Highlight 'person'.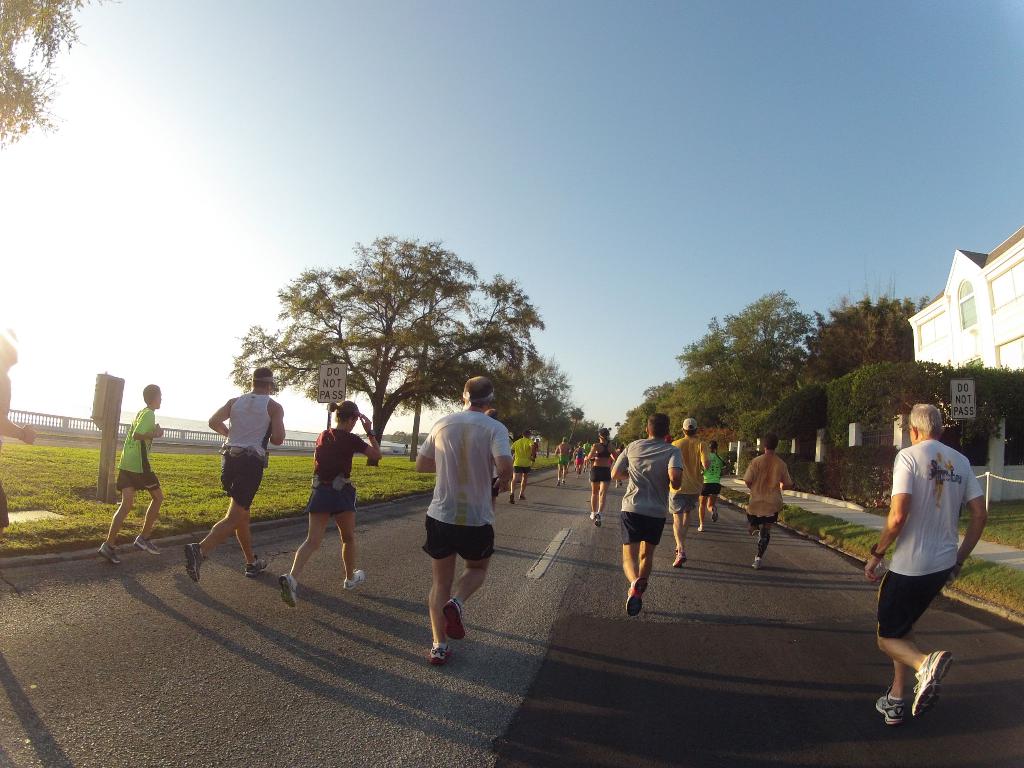
Highlighted region: bbox(206, 371, 269, 582).
